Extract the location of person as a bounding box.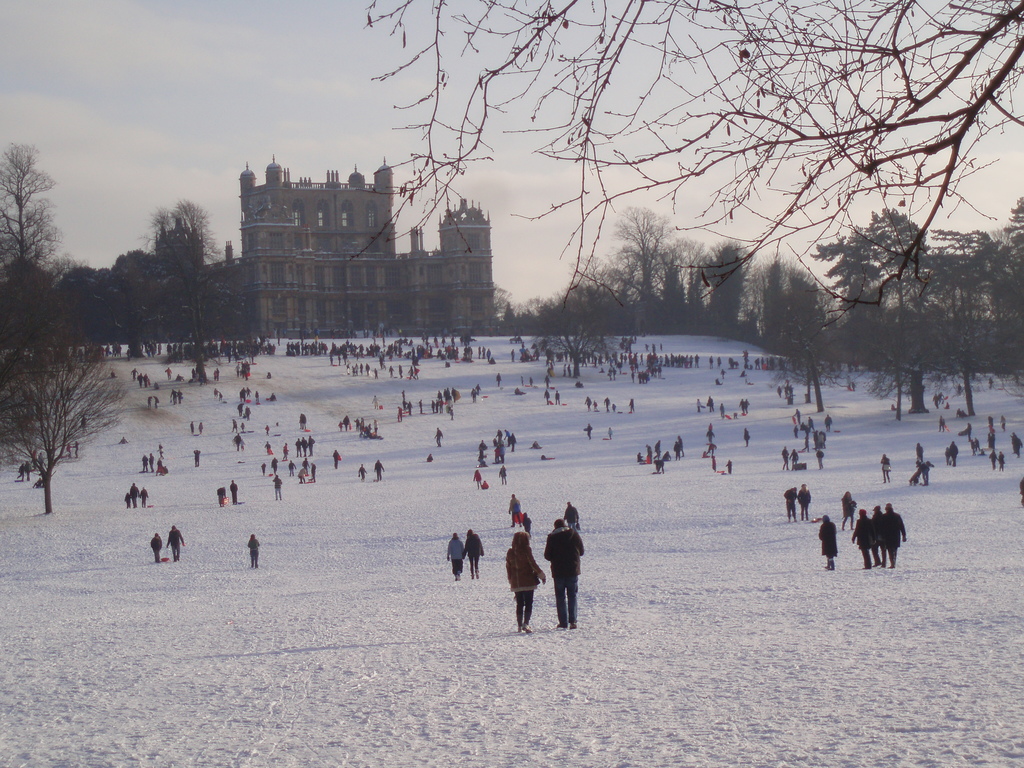
BBox(801, 483, 808, 524).
